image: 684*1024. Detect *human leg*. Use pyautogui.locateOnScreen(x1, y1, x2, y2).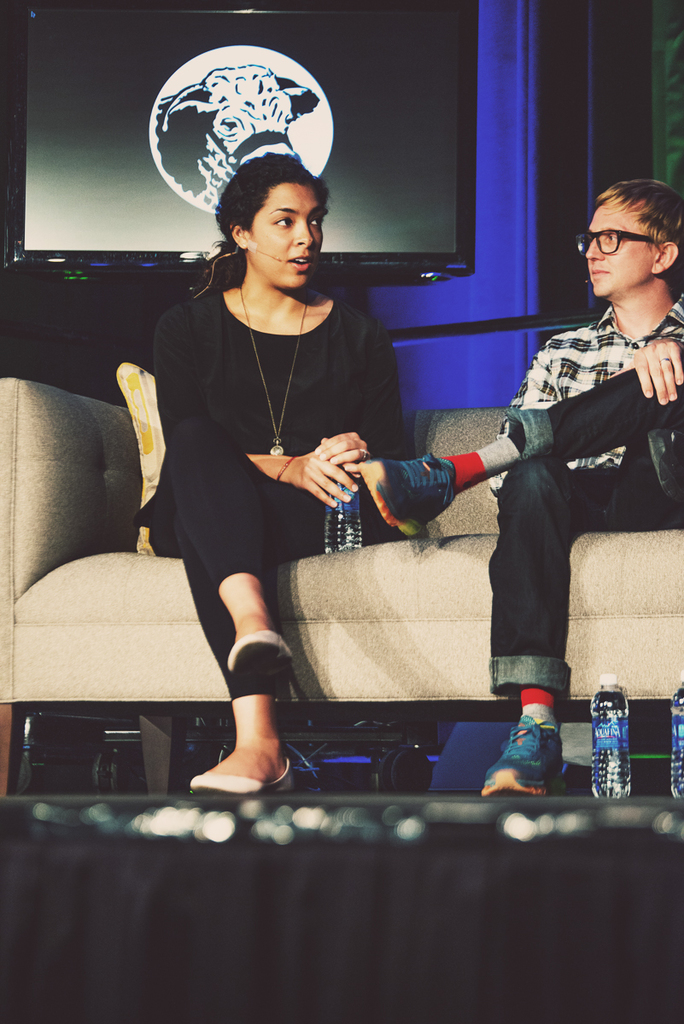
pyautogui.locateOnScreen(167, 411, 318, 794).
